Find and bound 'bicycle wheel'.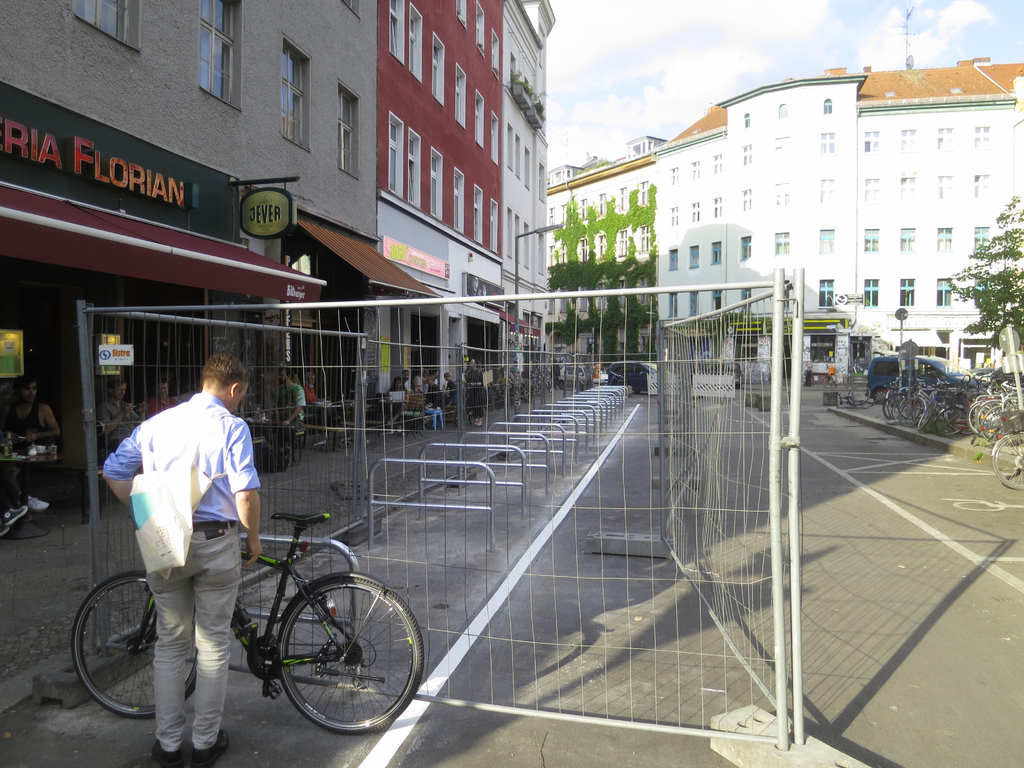
Bound: 70:564:204:720.
